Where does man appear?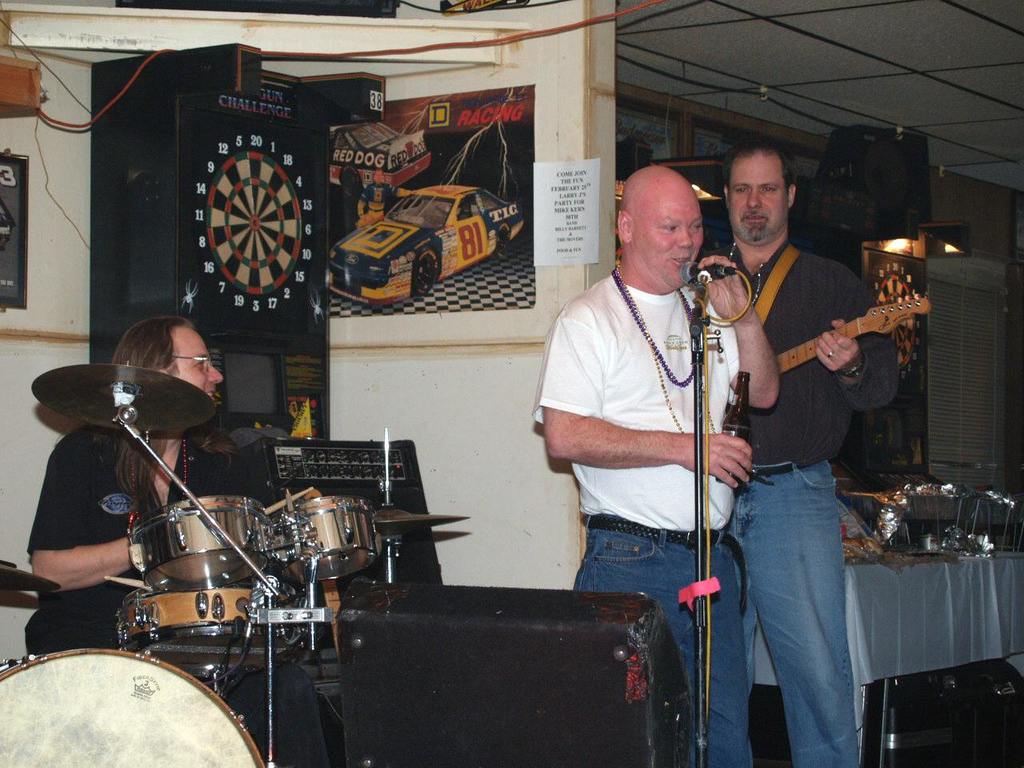
Appears at Rect(533, 158, 791, 767).
